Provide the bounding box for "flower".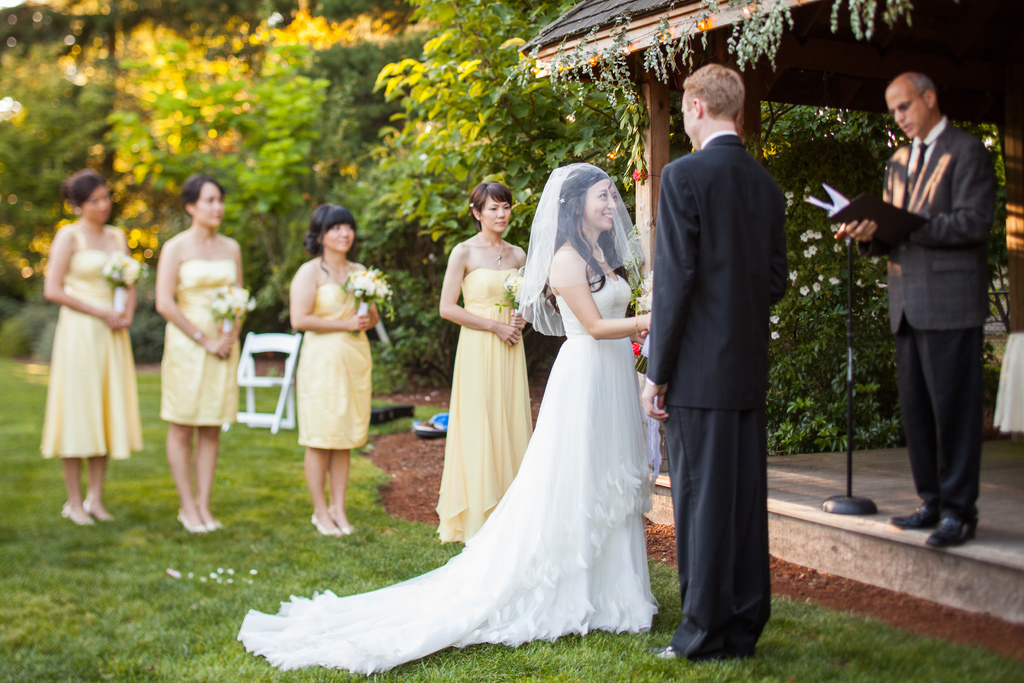
806, 243, 818, 258.
